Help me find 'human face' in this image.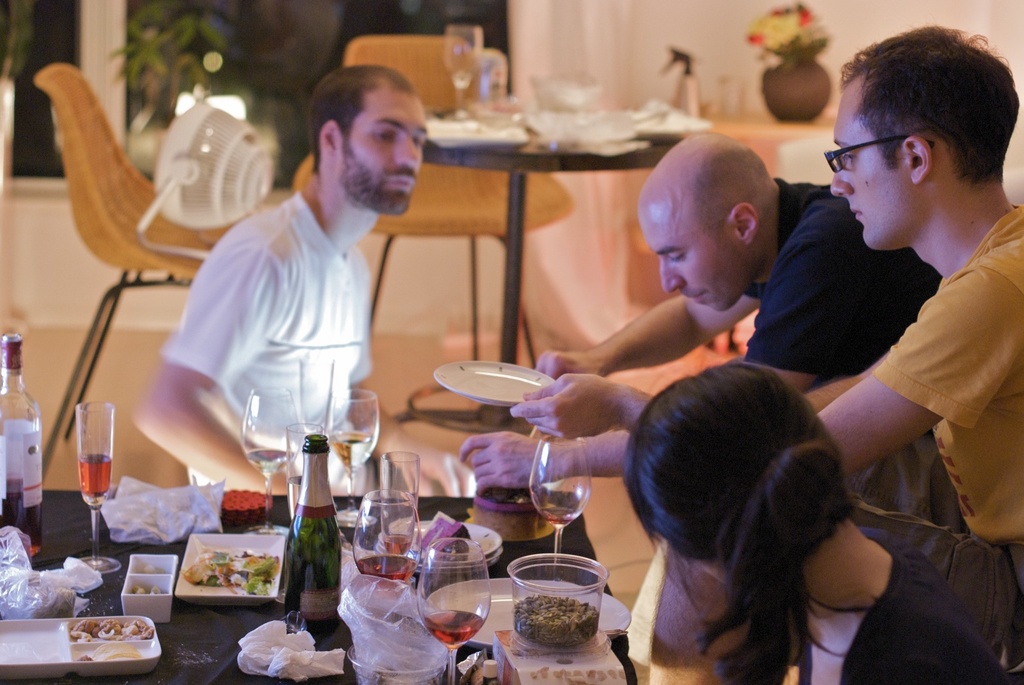
Found it: (x1=335, y1=80, x2=430, y2=217).
